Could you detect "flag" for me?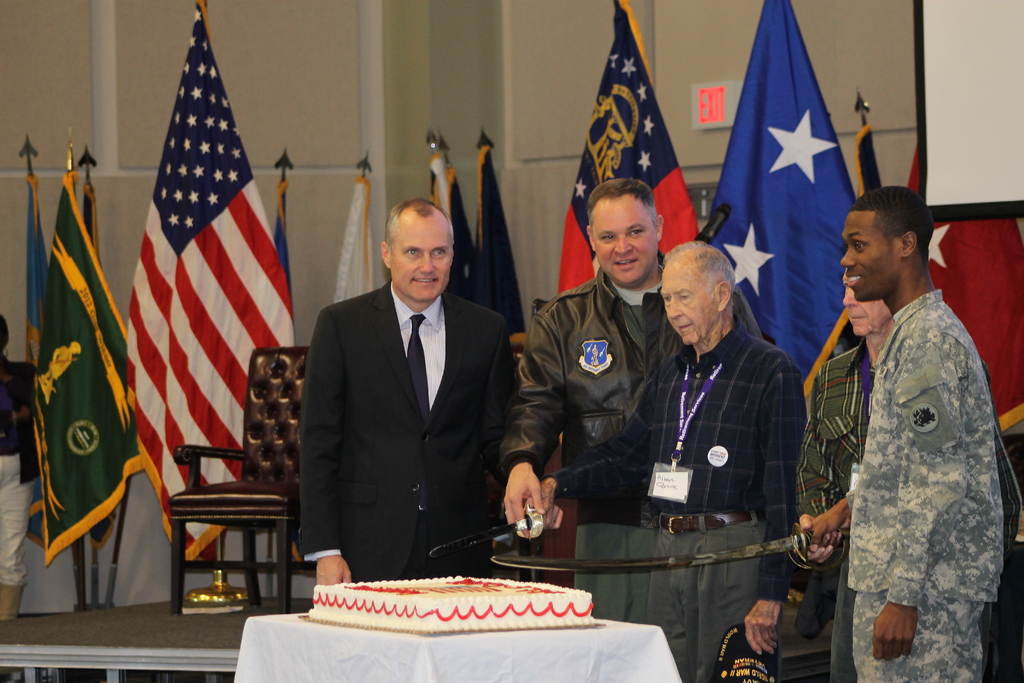
Detection result: rect(709, 0, 867, 406).
